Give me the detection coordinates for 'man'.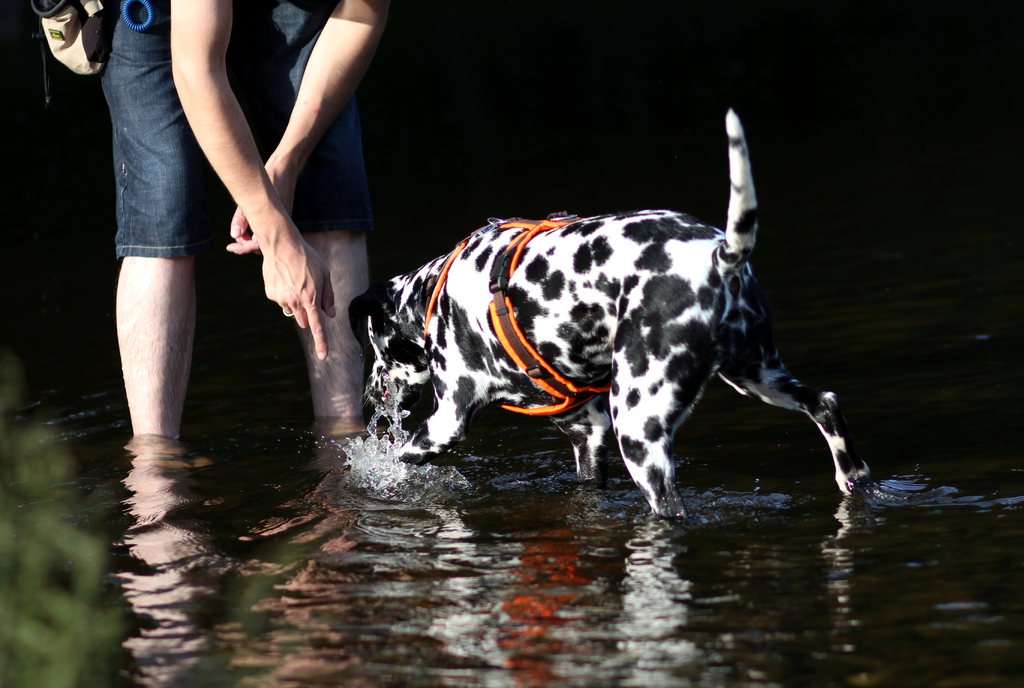
BBox(100, 0, 386, 438).
